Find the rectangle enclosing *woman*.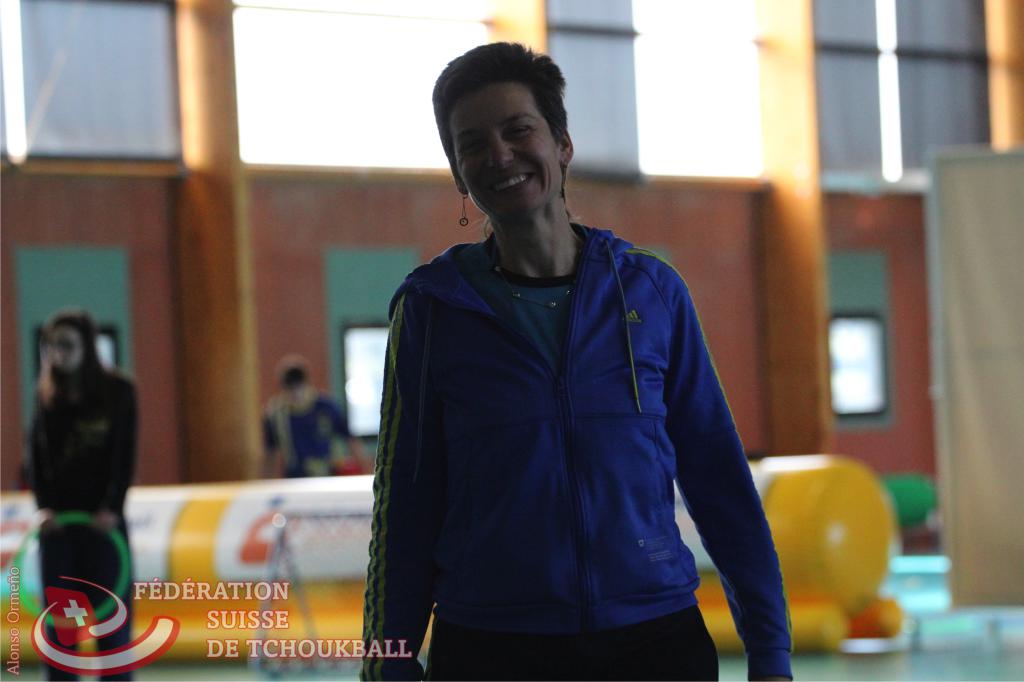
left=291, top=61, right=792, bottom=681.
